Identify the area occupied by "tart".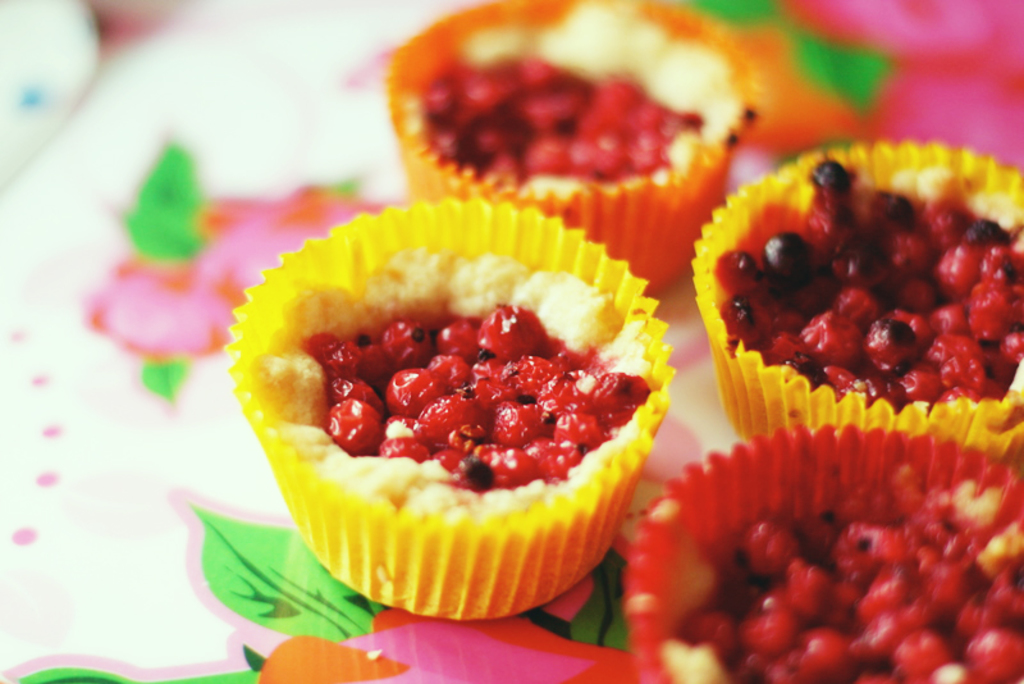
Area: (698, 133, 1023, 447).
